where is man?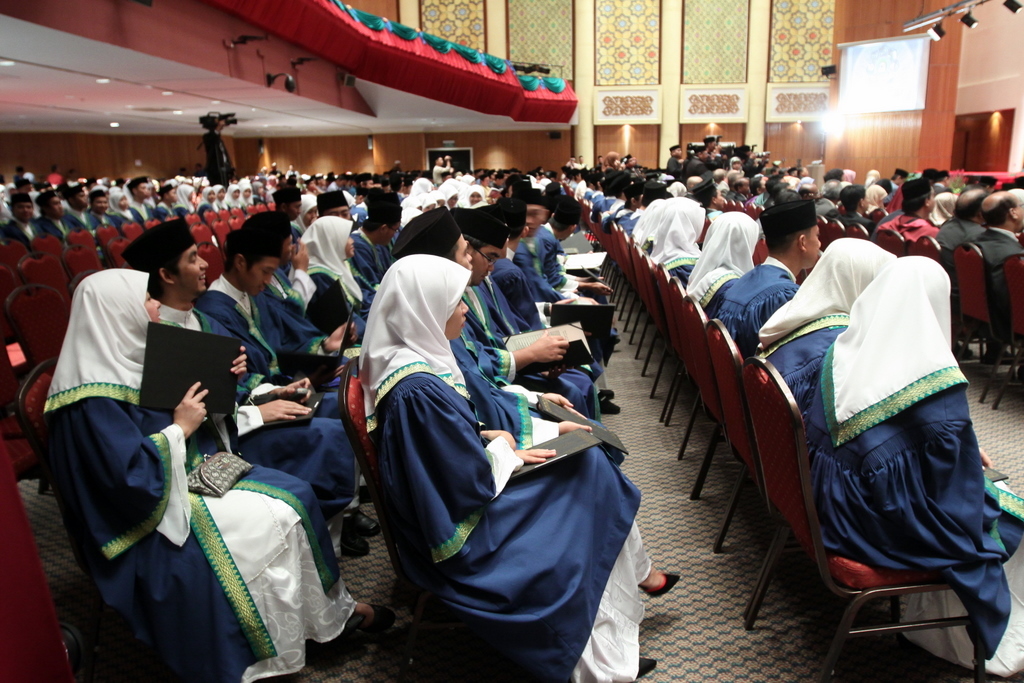
{"x1": 938, "y1": 190, "x2": 980, "y2": 252}.
